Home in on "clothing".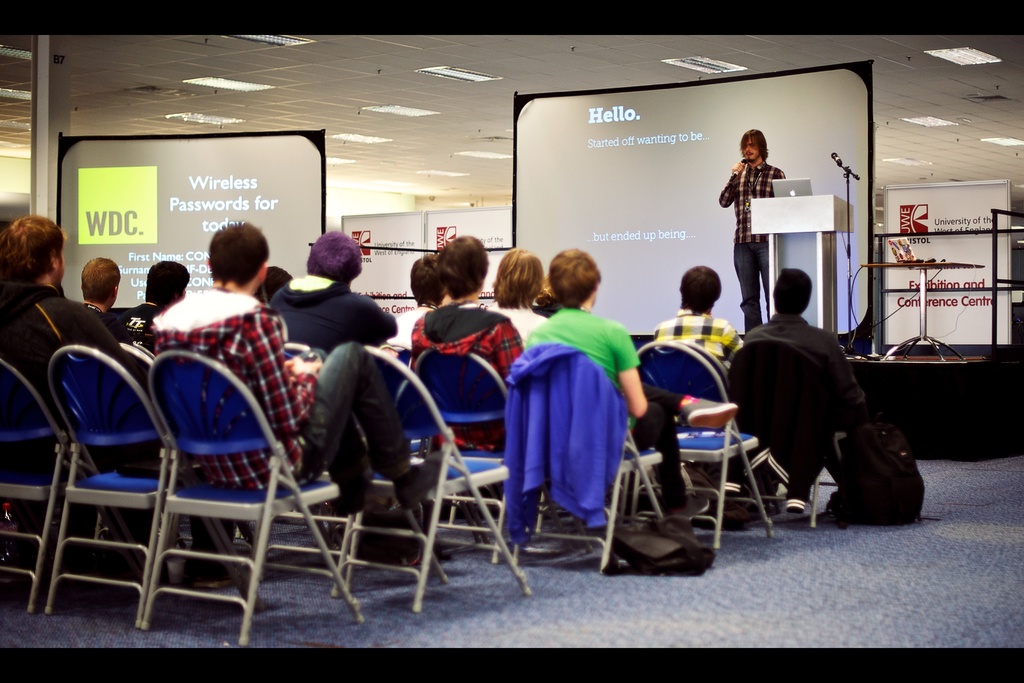
Homed in at bbox(122, 294, 166, 344).
